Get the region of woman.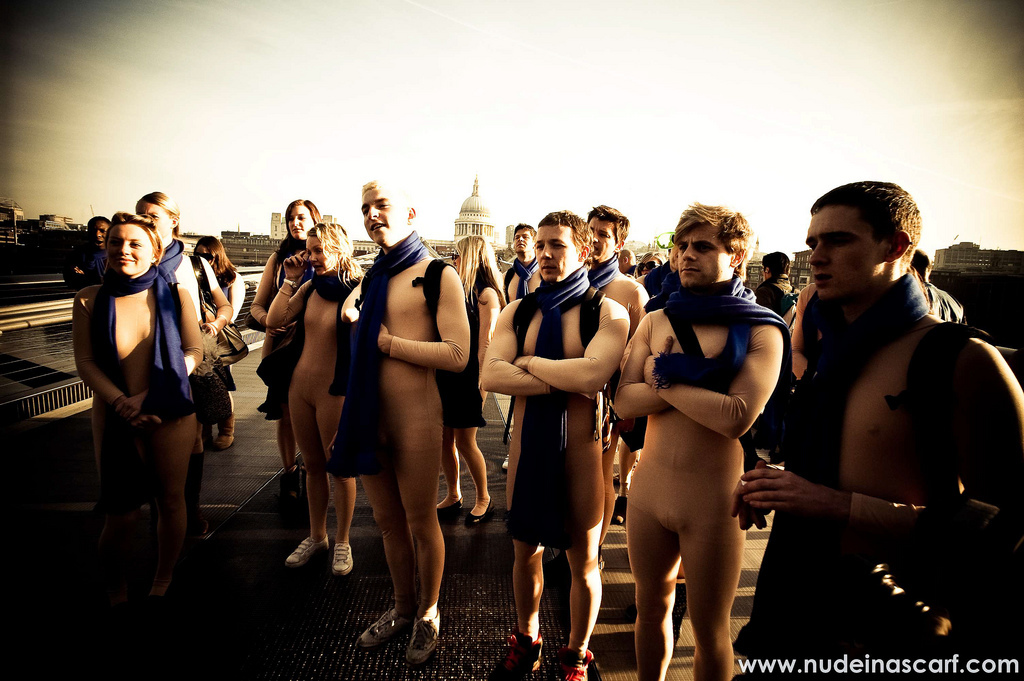
(x1=635, y1=248, x2=668, y2=280).
